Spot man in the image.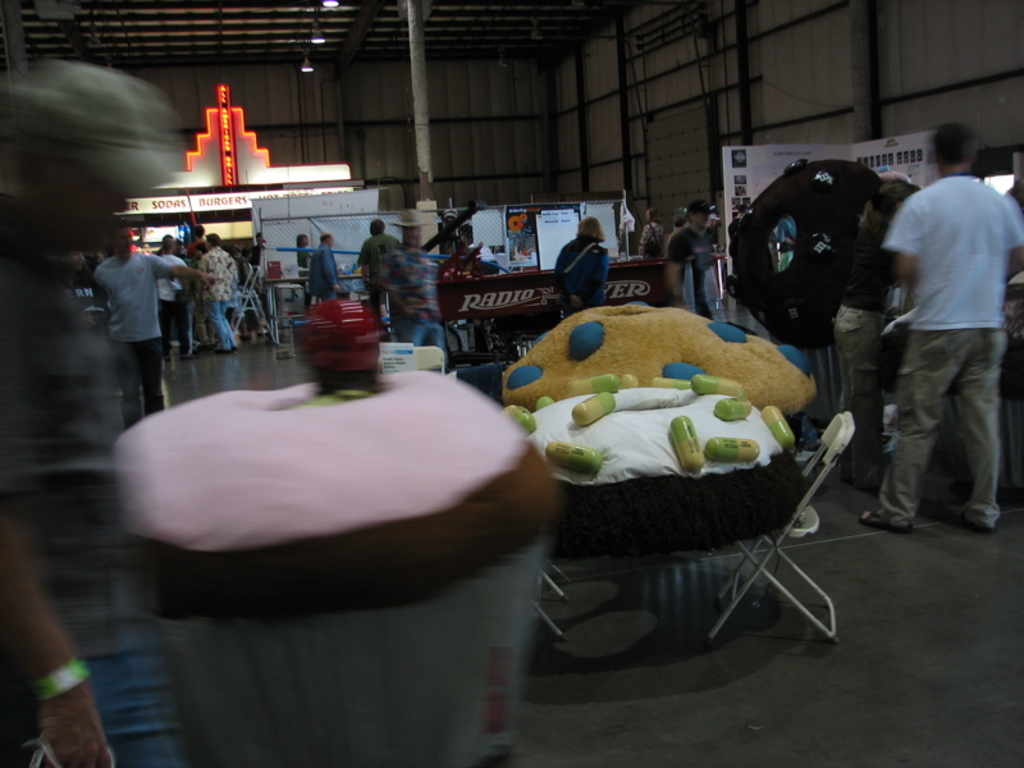
man found at [x1=196, y1=232, x2=238, y2=352].
